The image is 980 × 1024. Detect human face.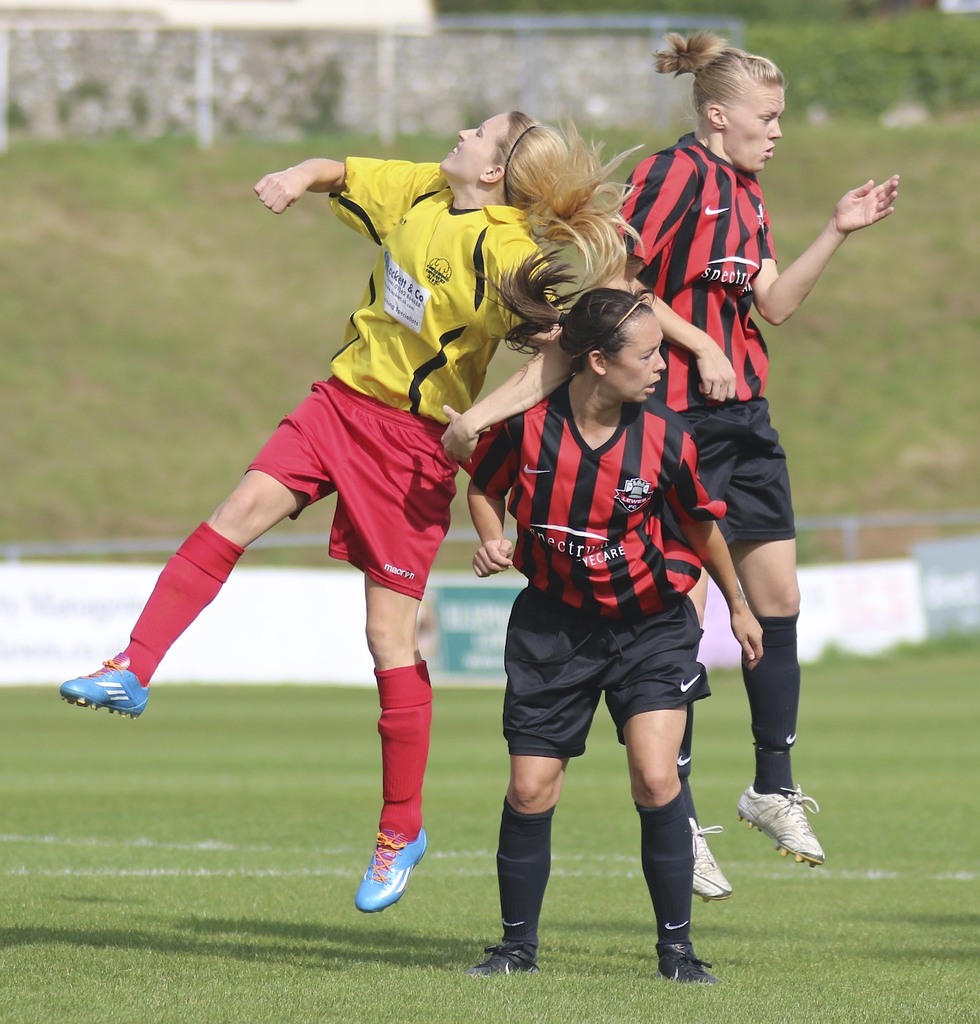
Detection: box(607, 304, 674, 413).
